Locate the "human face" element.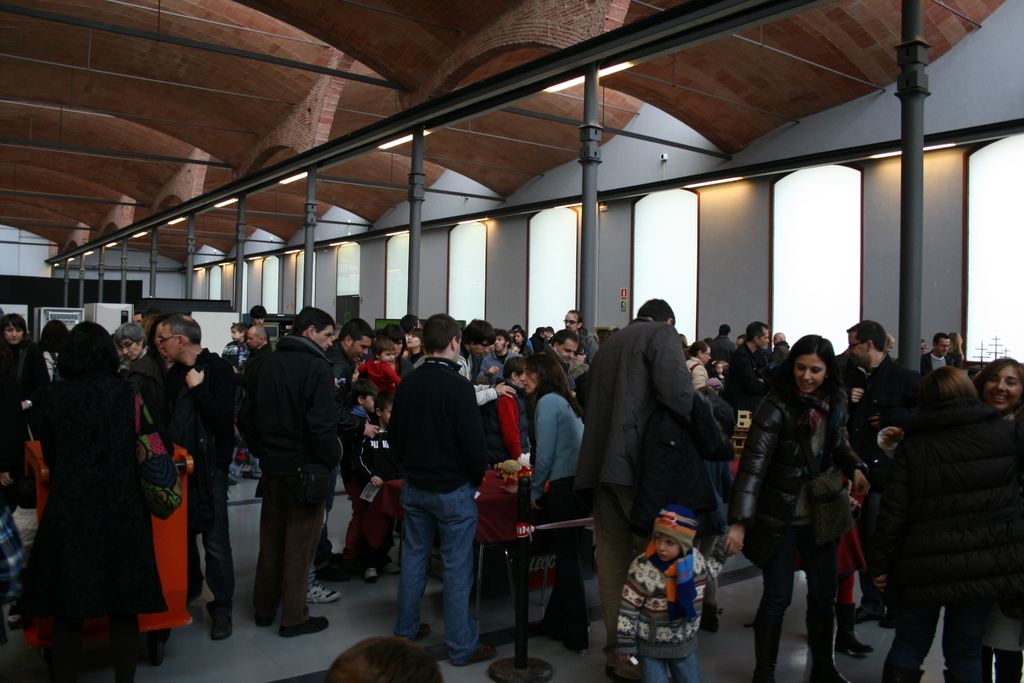
Element bbox: region(558, 339, 579, 363).
